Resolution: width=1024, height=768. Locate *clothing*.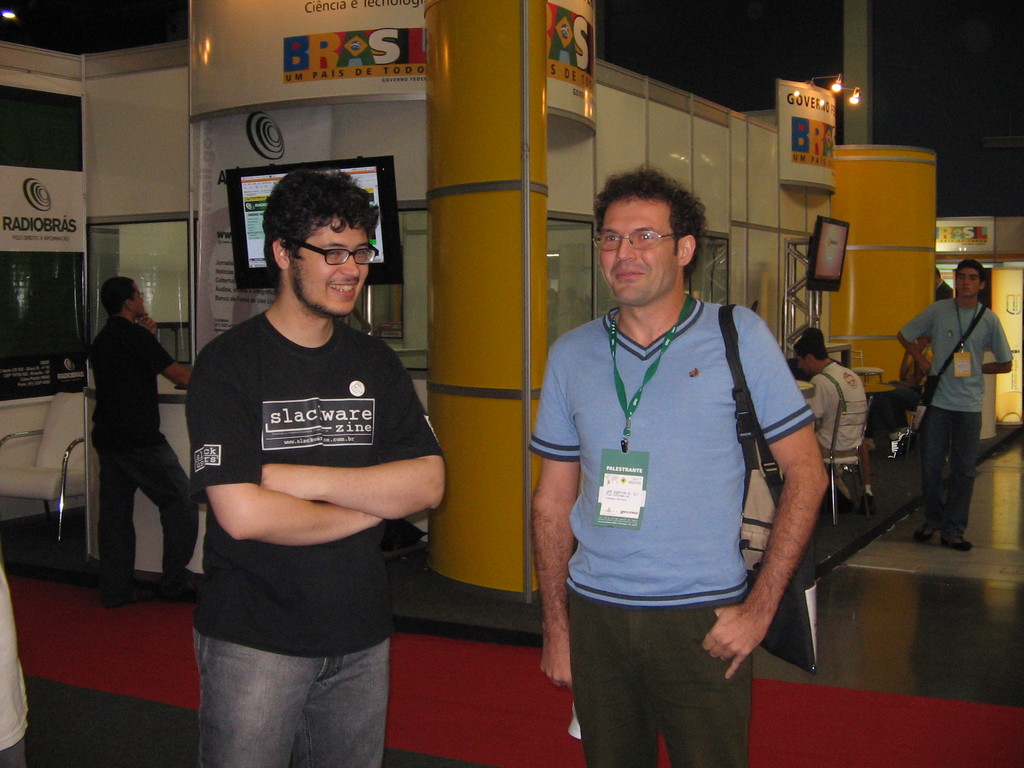
left=80, top=319, right=196, bottom=584.
